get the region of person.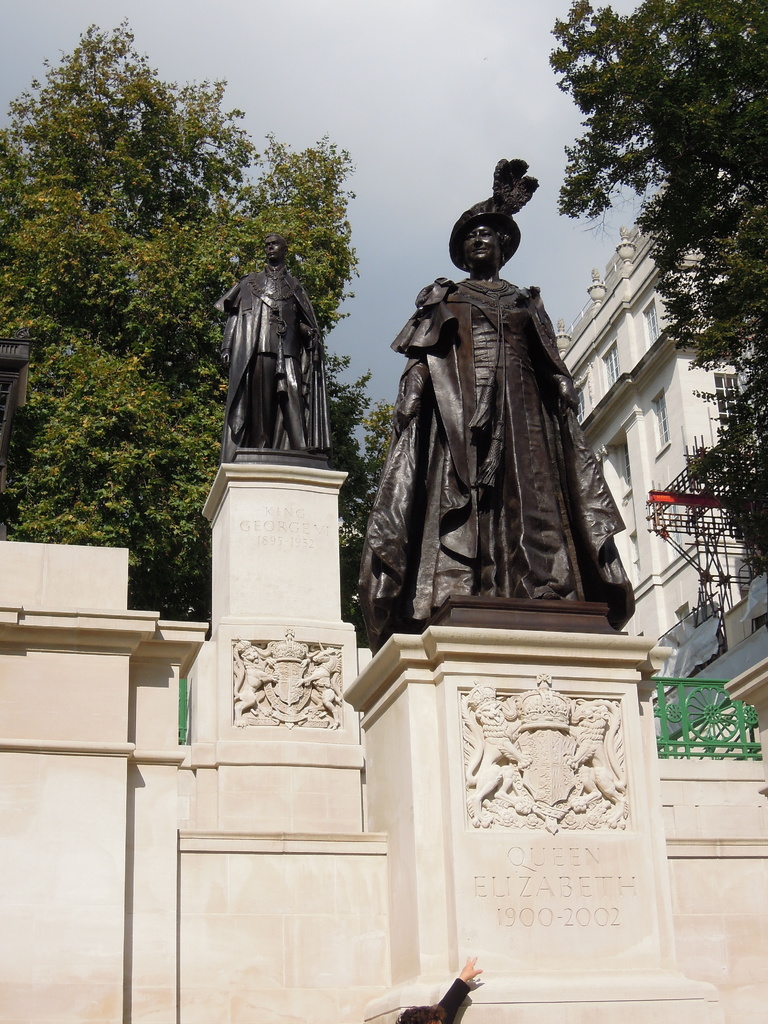
detection(355, 197, 630, 641).
